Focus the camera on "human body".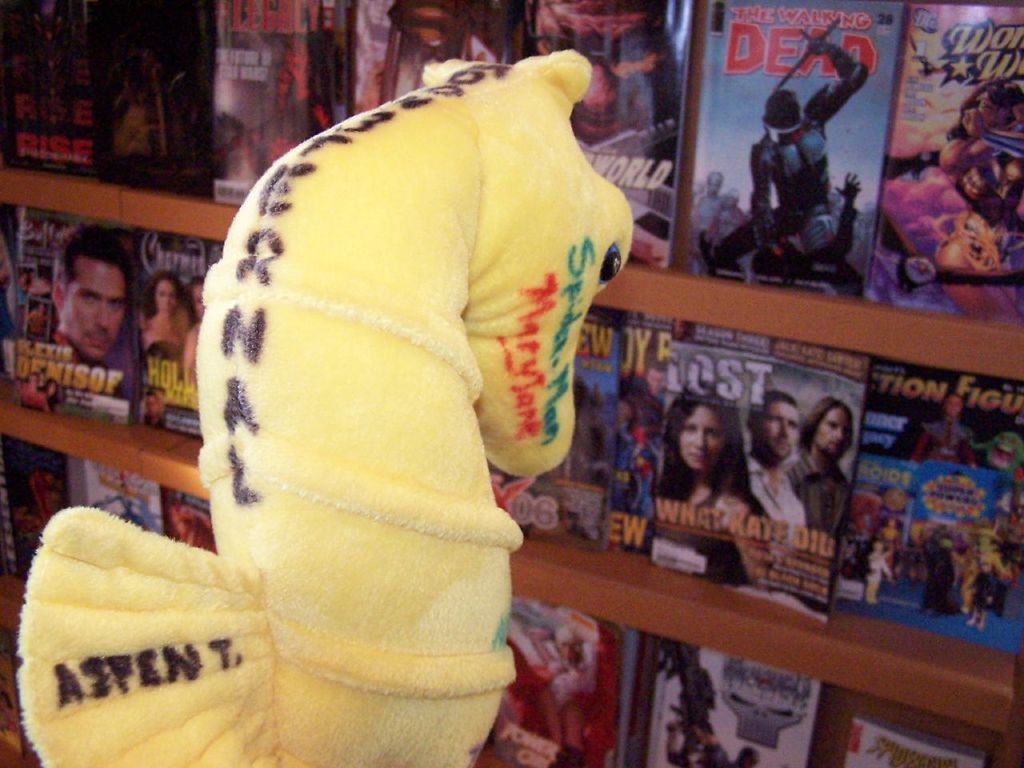
Focus region: select_region(744, 390, 808, 566).
